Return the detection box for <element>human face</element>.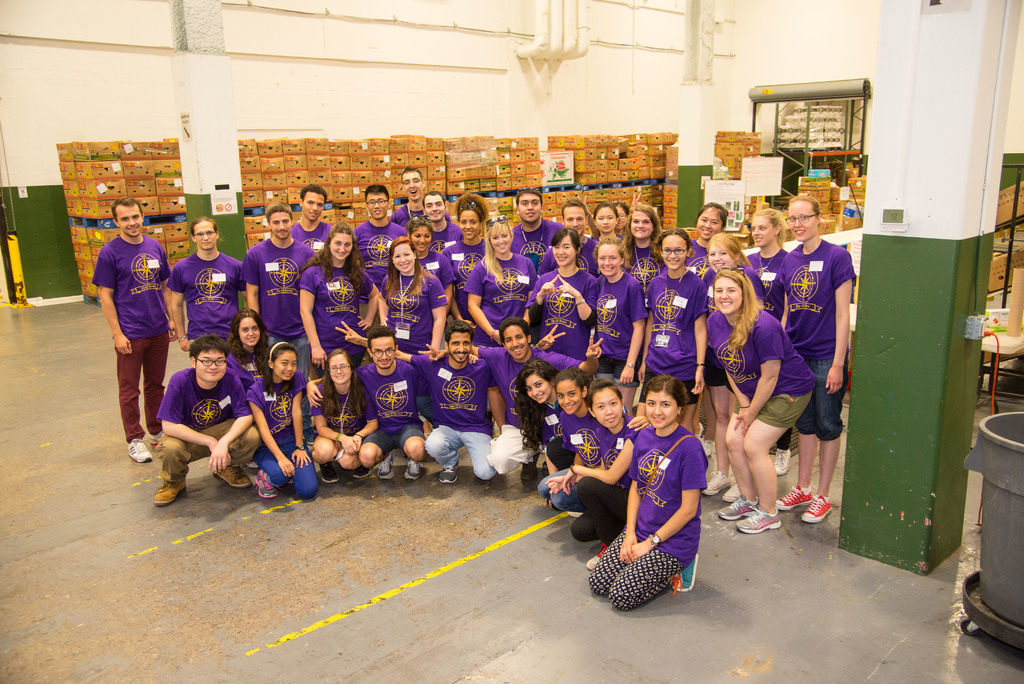
region(274, 352, 296, 384).
